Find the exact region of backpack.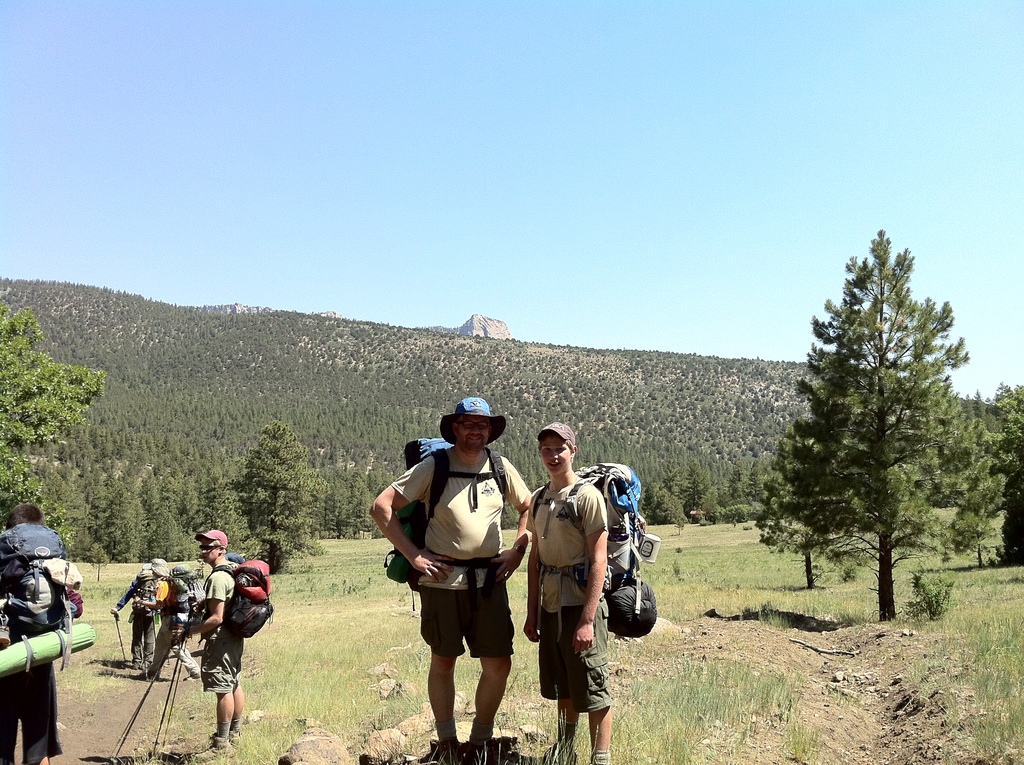
Exact region: <region>375, 437, 513, 585</region>.
